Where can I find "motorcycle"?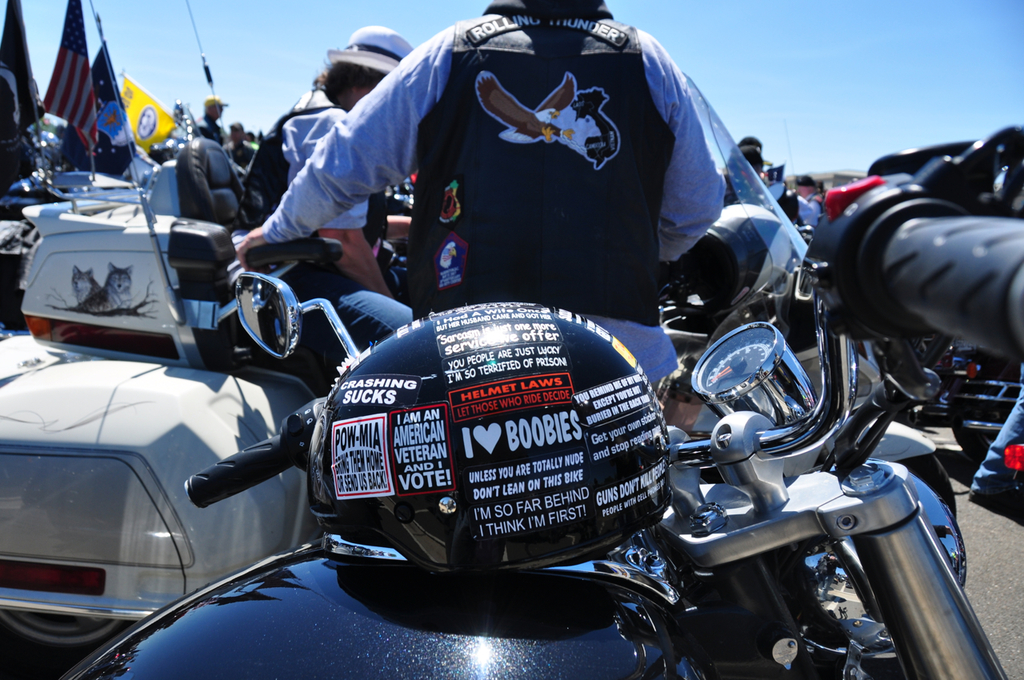
You can find it at x1=60 y1=121 x2=1023 y2=679.
